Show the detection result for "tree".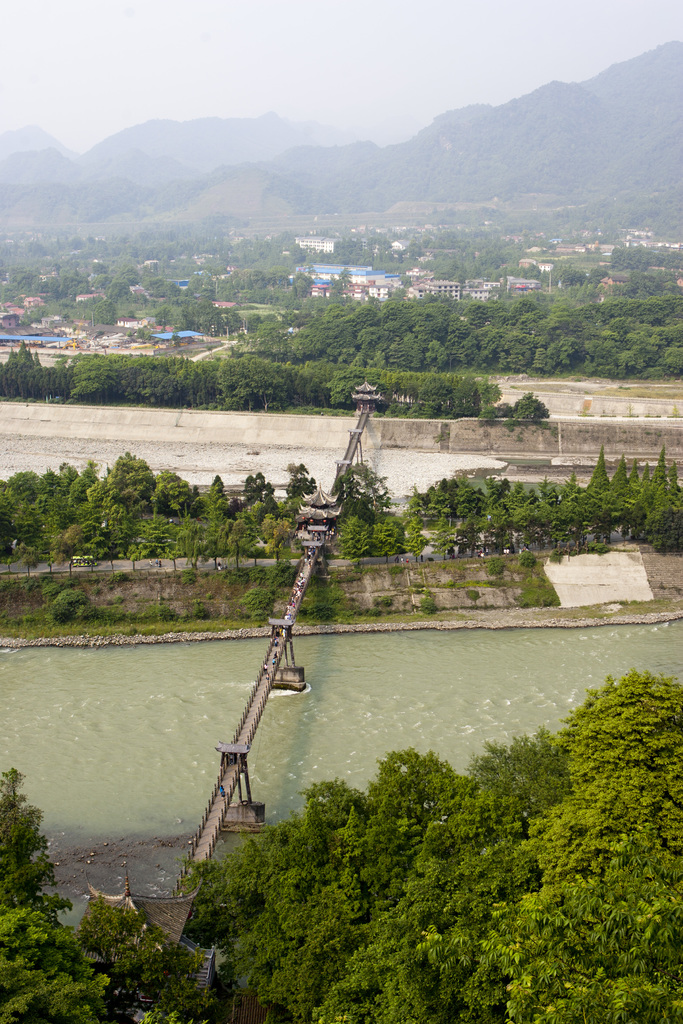
390:374:415:409.
